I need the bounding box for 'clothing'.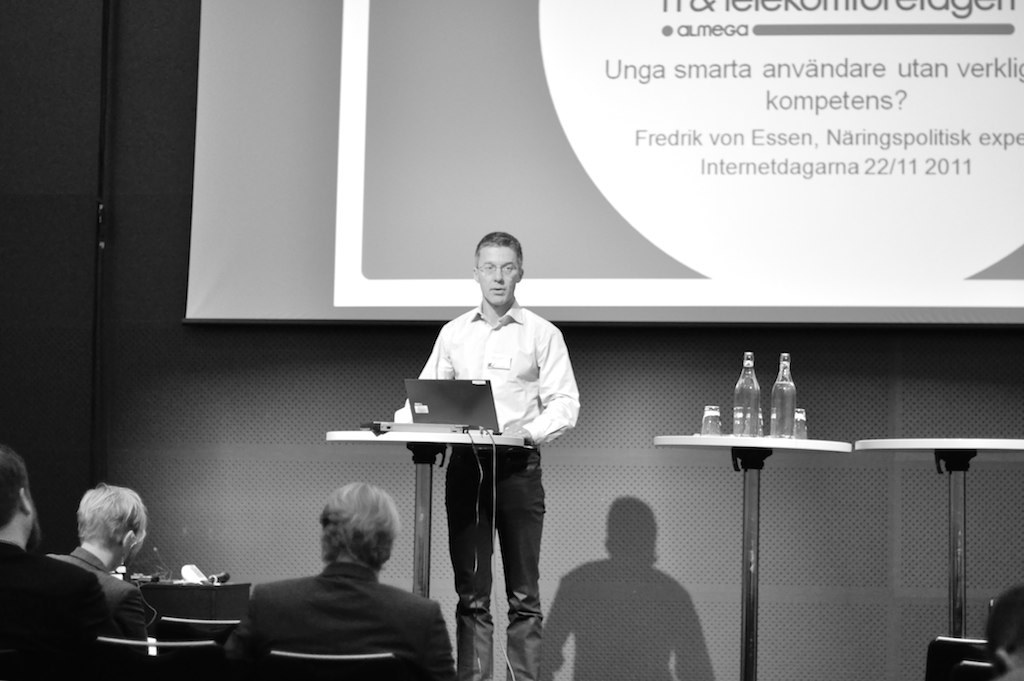
Here it is: 0/544/124/680.
